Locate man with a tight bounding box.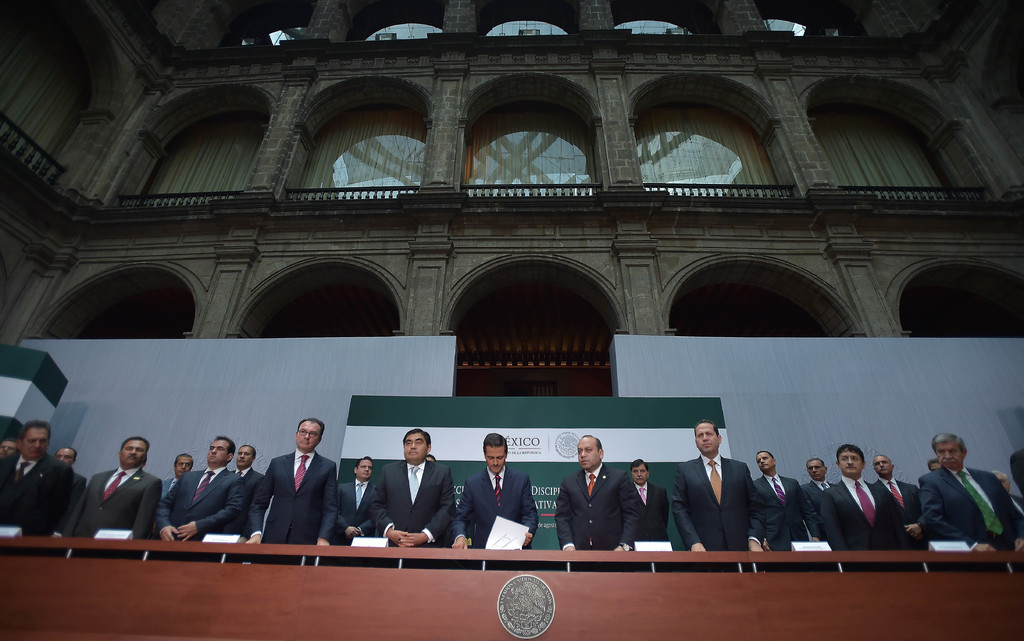
bbox=[248, 418, 342, 566].
